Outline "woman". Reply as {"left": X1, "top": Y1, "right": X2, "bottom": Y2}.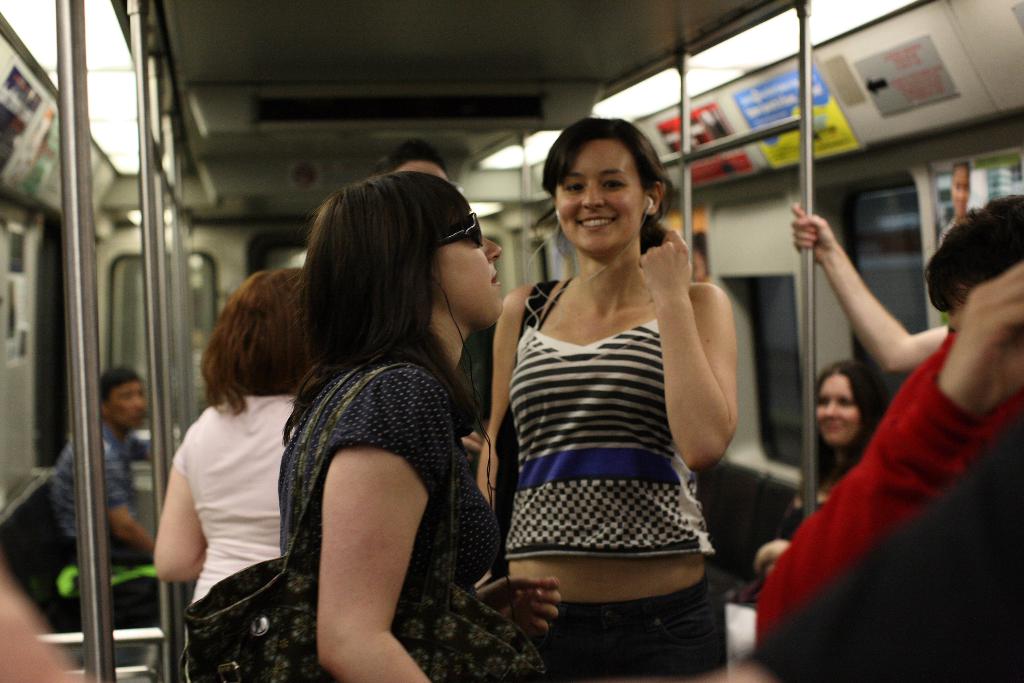
{"left": 787, "top": 352, "right": 916, "bottom": 537}.
